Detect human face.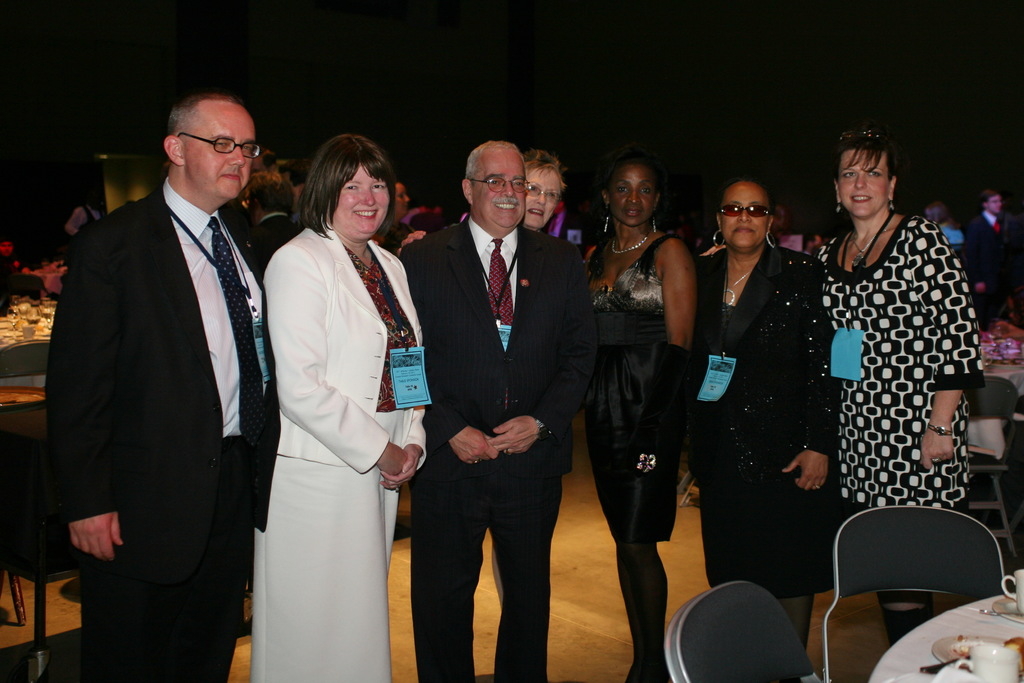
Detected at (833,146,888,217).
